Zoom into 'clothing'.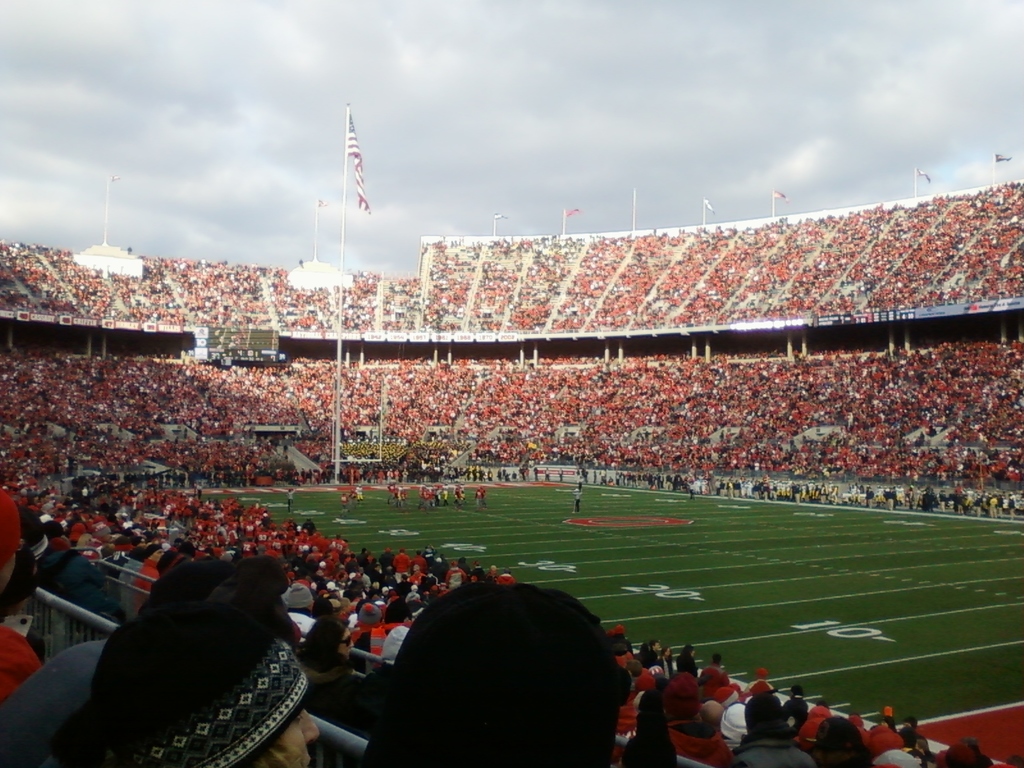
Zoom target: 0,639,106,767.
